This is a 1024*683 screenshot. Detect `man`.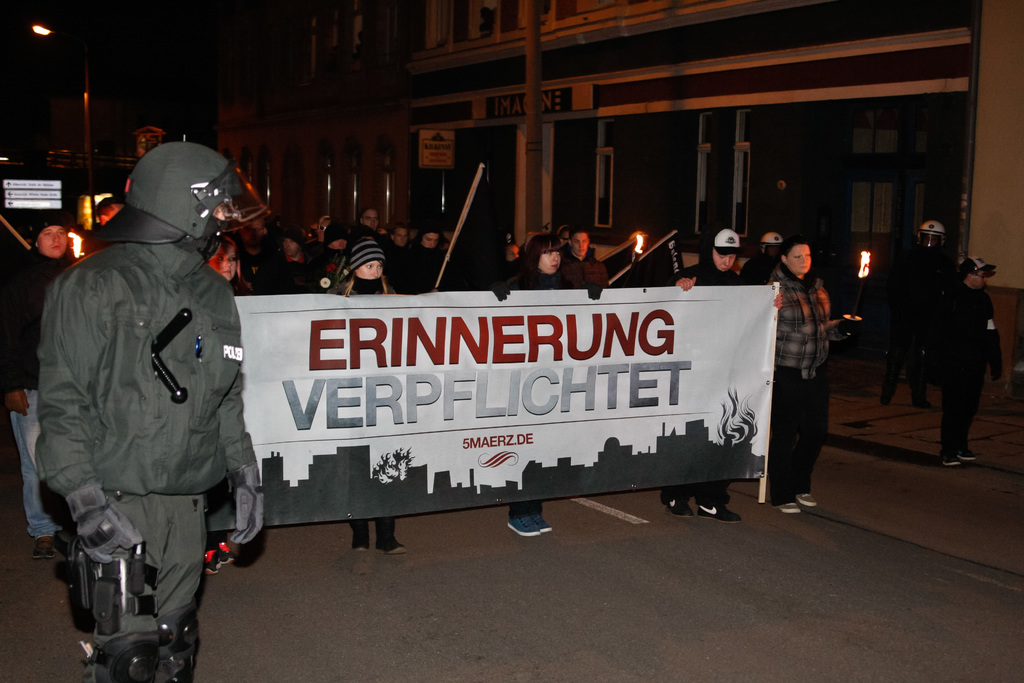
22 126 269 675.
